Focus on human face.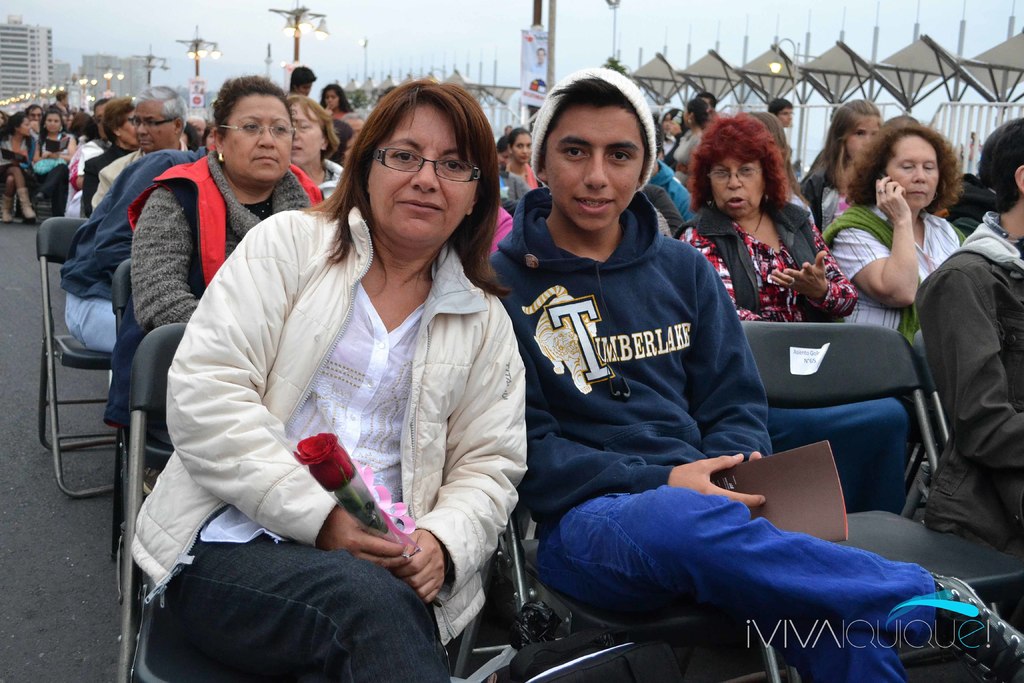
Focused at <box>543,102,646,235</box>.
